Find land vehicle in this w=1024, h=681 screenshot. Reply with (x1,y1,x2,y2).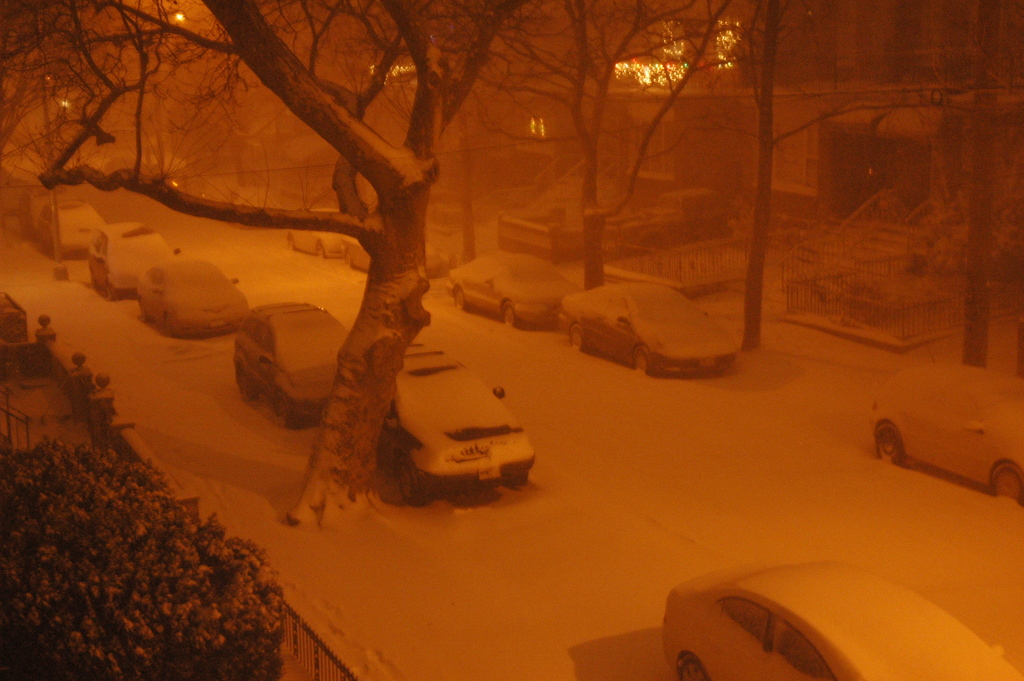
(18,190,67,239).
